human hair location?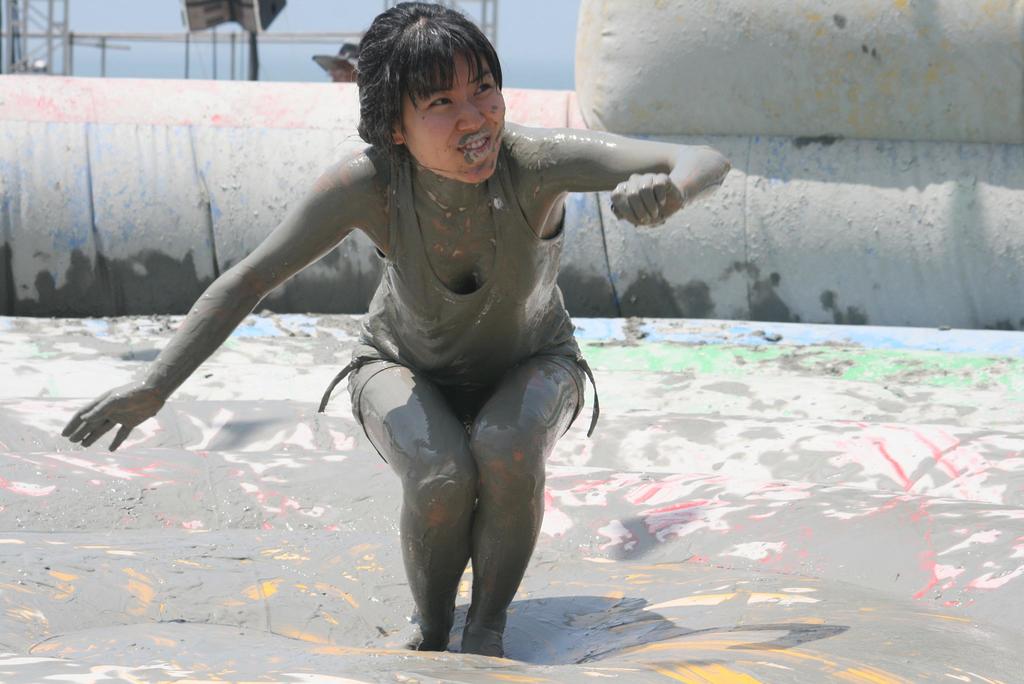
<bbox>335, 2, 527, 164</bbox>
